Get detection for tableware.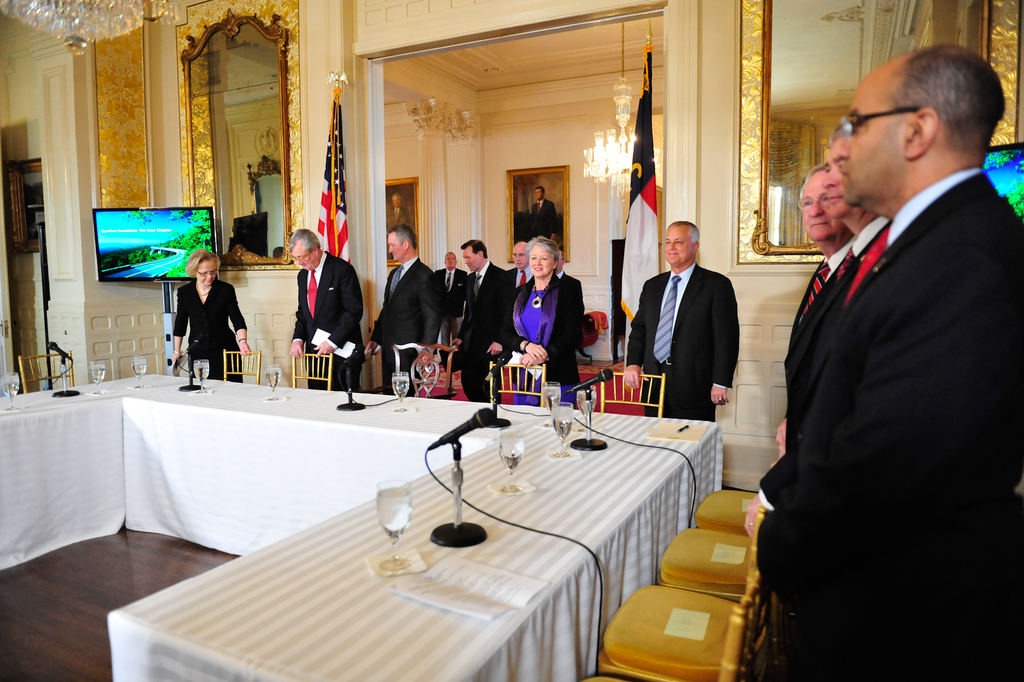
Detection: bbox(127, 354, 148, 394).
